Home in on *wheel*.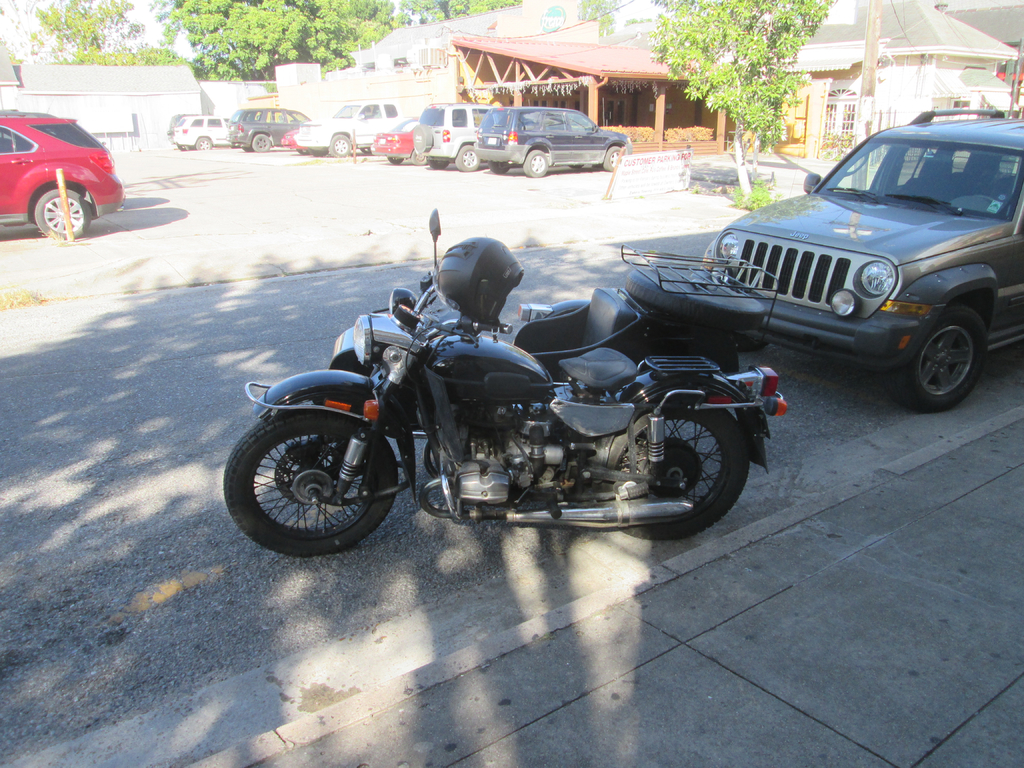
Homed in at pyautogui.locateOnScreen(393, 155, 405, 163).
